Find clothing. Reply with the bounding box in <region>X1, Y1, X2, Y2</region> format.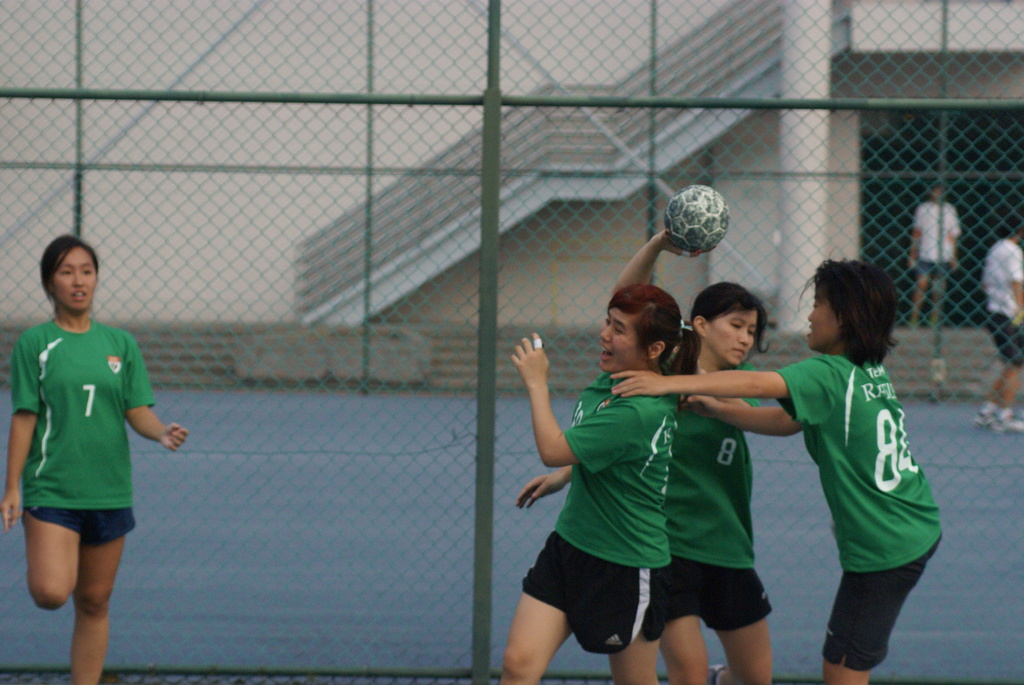
<region>664, 361, 775, 635</region>.
